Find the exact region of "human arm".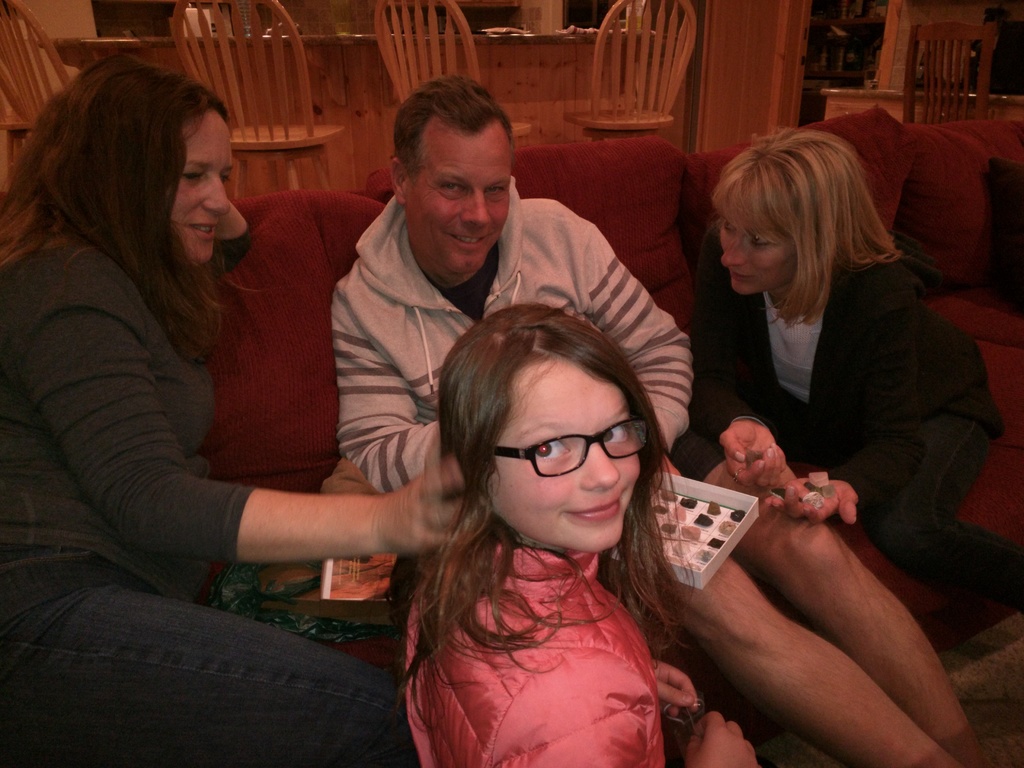
Exact region: left=551, top=196, right=696, bottom=460.
